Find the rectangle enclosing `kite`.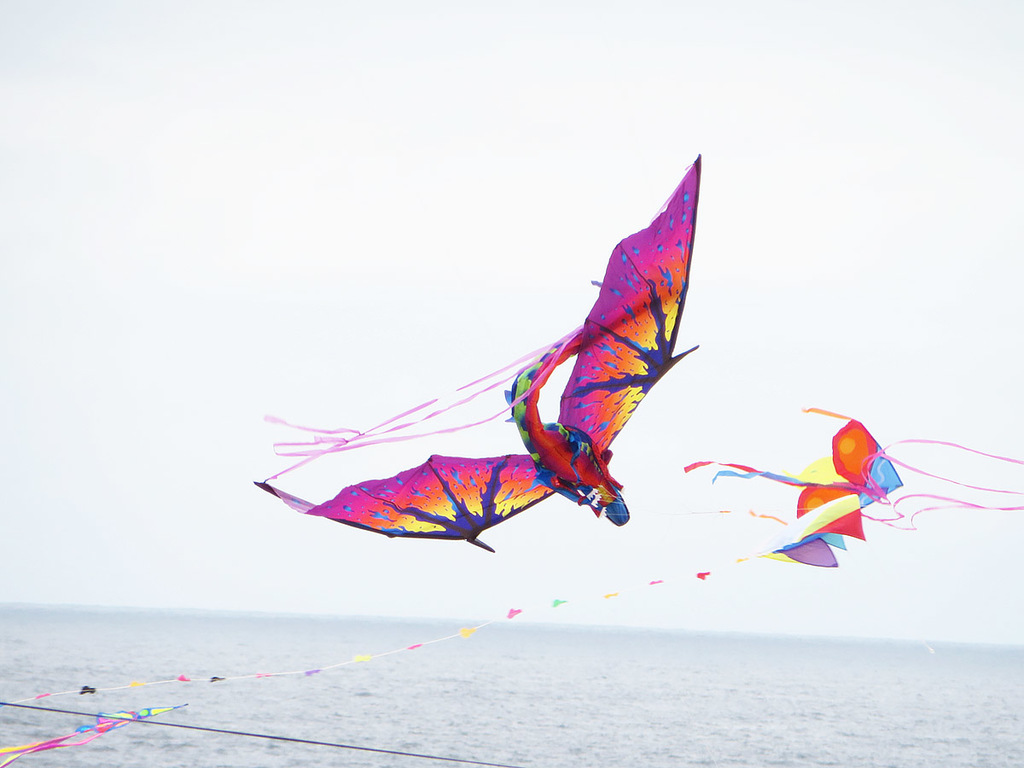
[680, 405, 906, 518].
